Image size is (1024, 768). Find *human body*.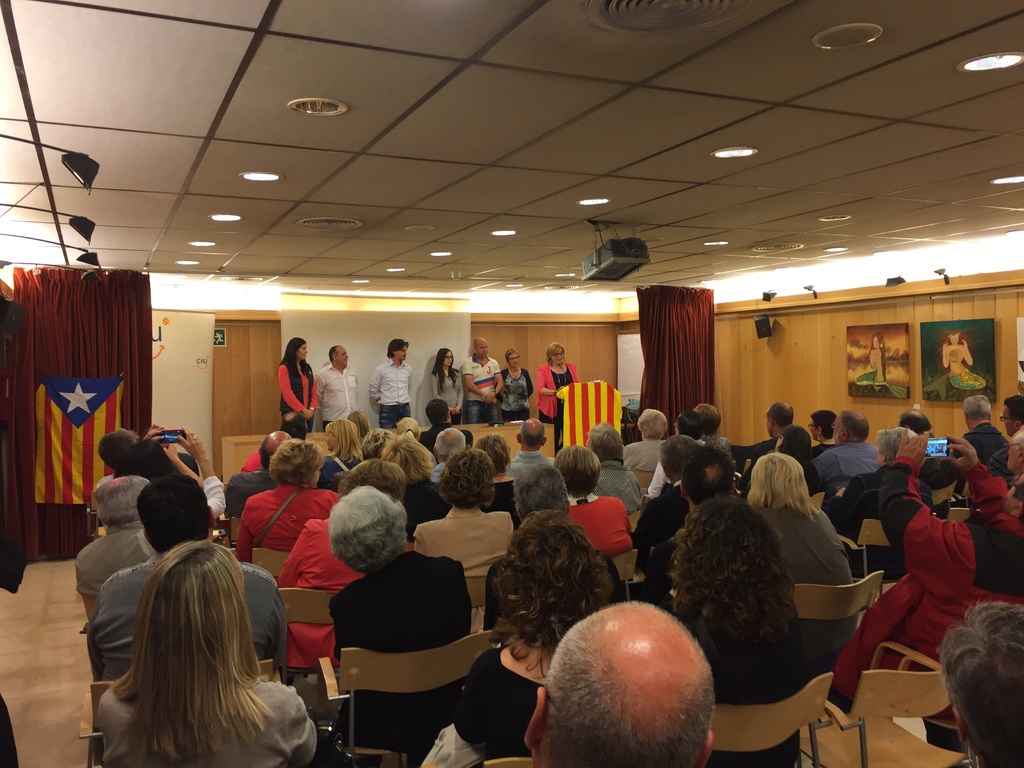
bbox(565, 438, 636, 561).
